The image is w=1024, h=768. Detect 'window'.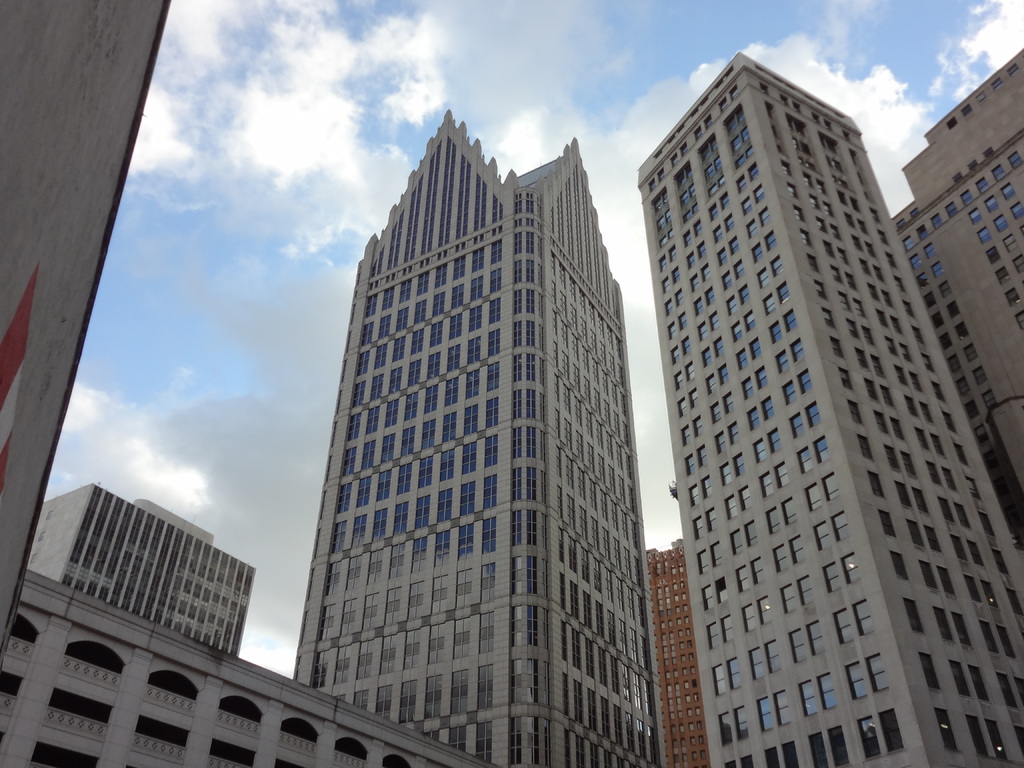
Detection: 1001,624,1012,650.
